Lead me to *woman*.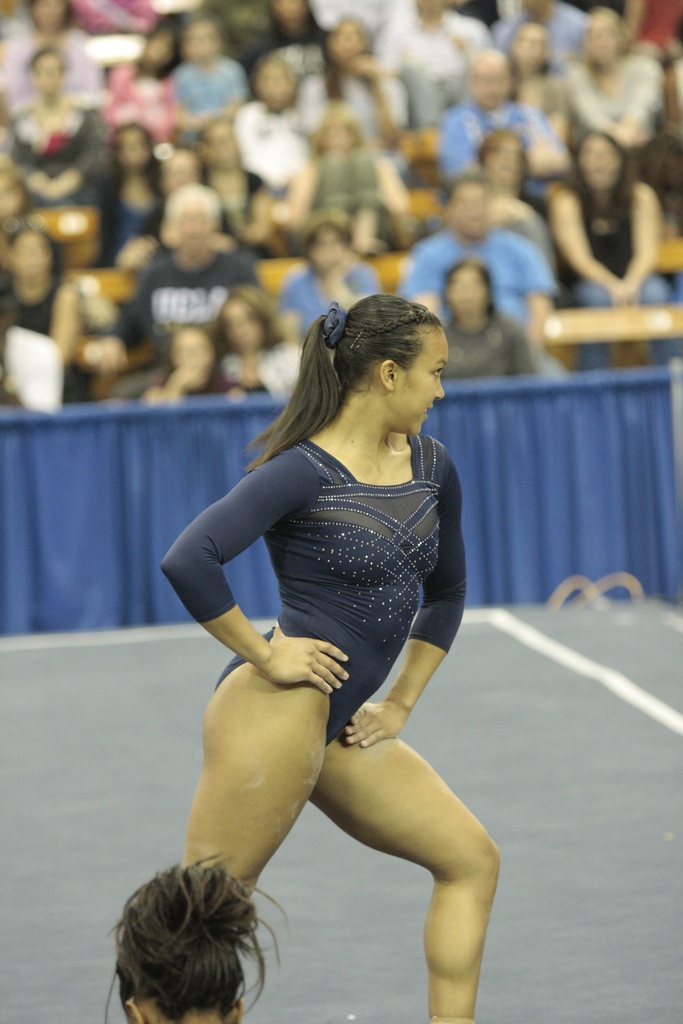
Lead to (left=299, top=13, right=409, bottom=145).
